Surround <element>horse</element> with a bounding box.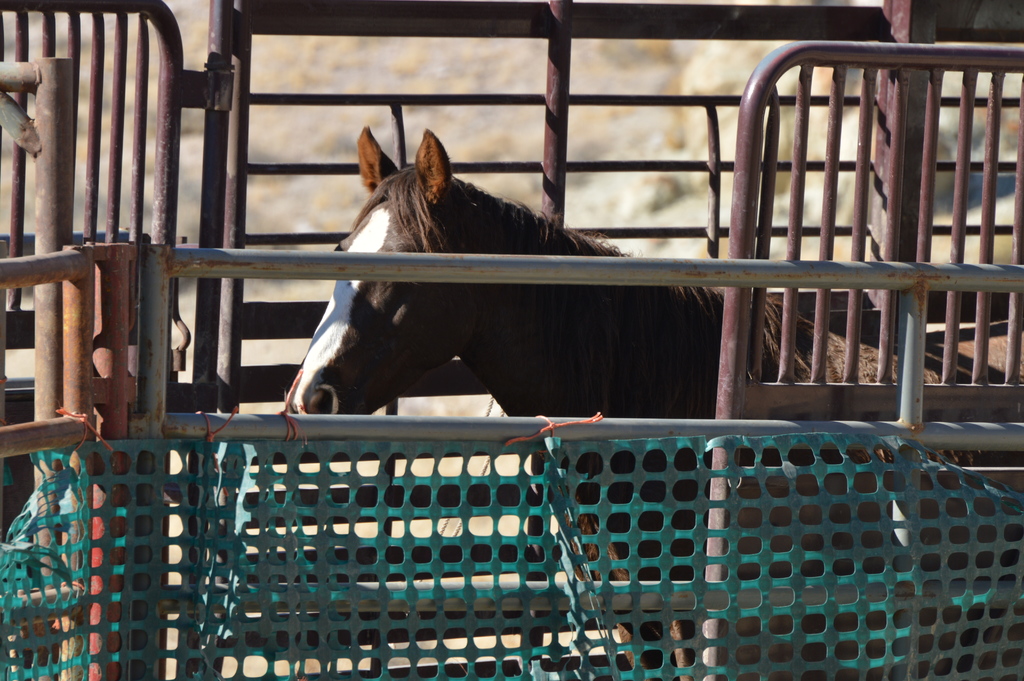
{"x1": 278, "y1": 123, "x2": 1023, "y2": 680}.
